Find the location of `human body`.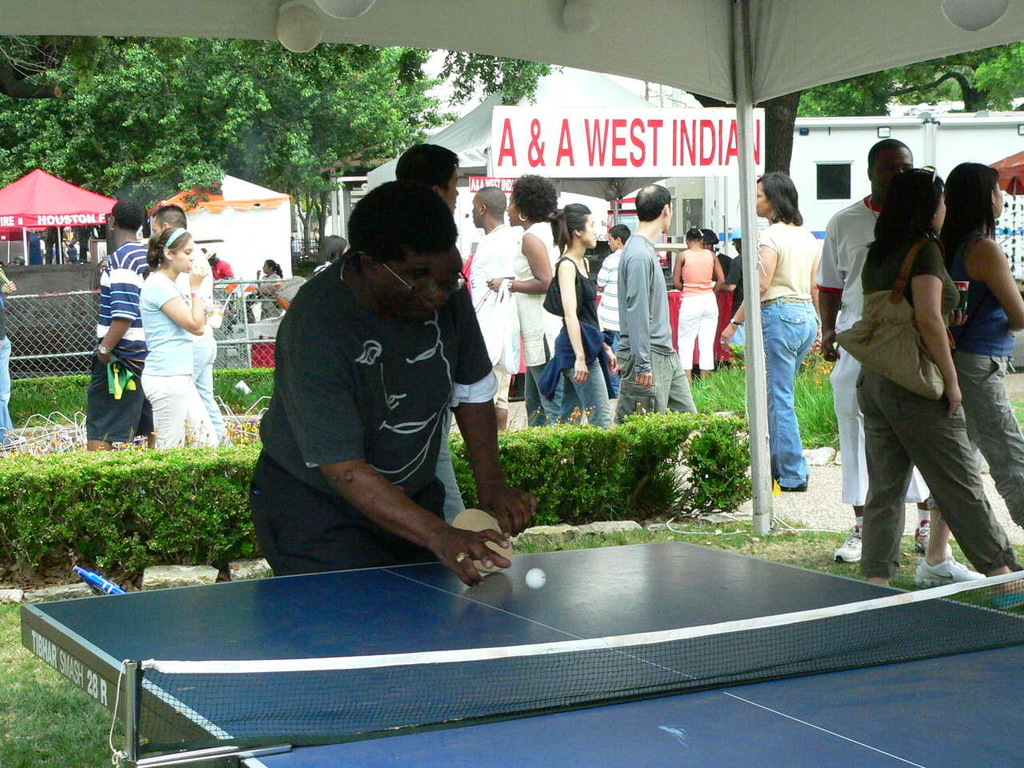
Location: Rect(934, 230, 1023, 536).
